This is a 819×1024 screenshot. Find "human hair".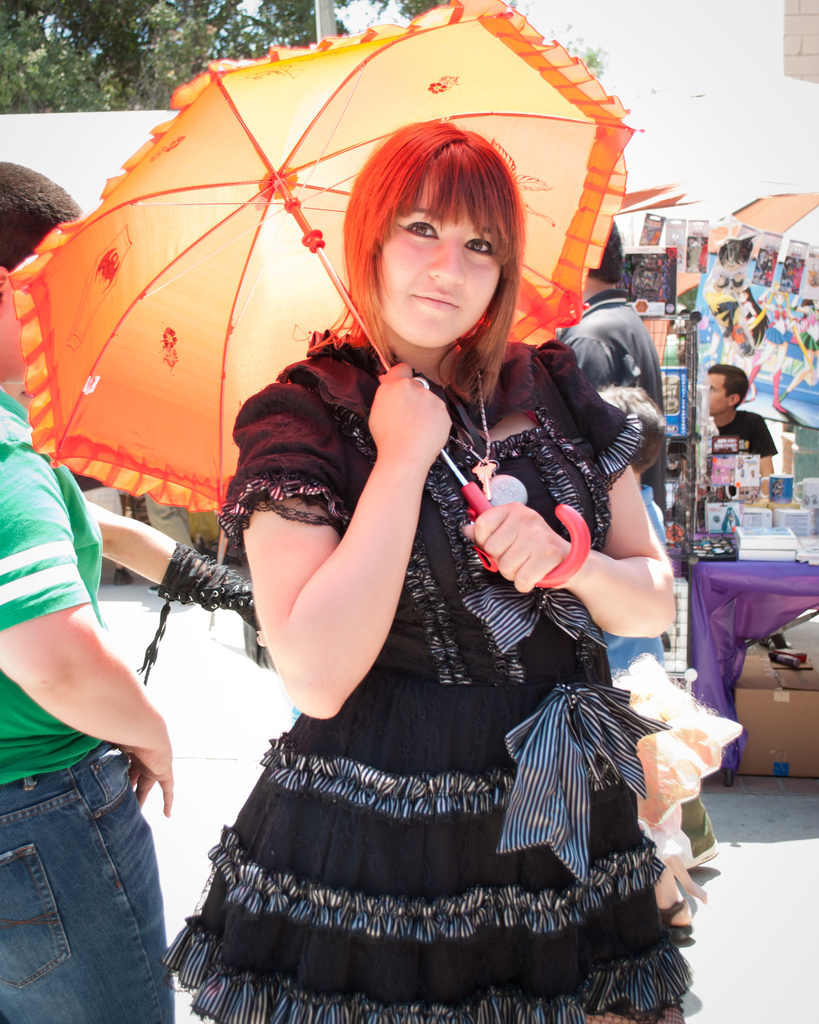
Bounding box: {"x1": 0, "y1": 159, "x2": 82, "y2": 271}.
